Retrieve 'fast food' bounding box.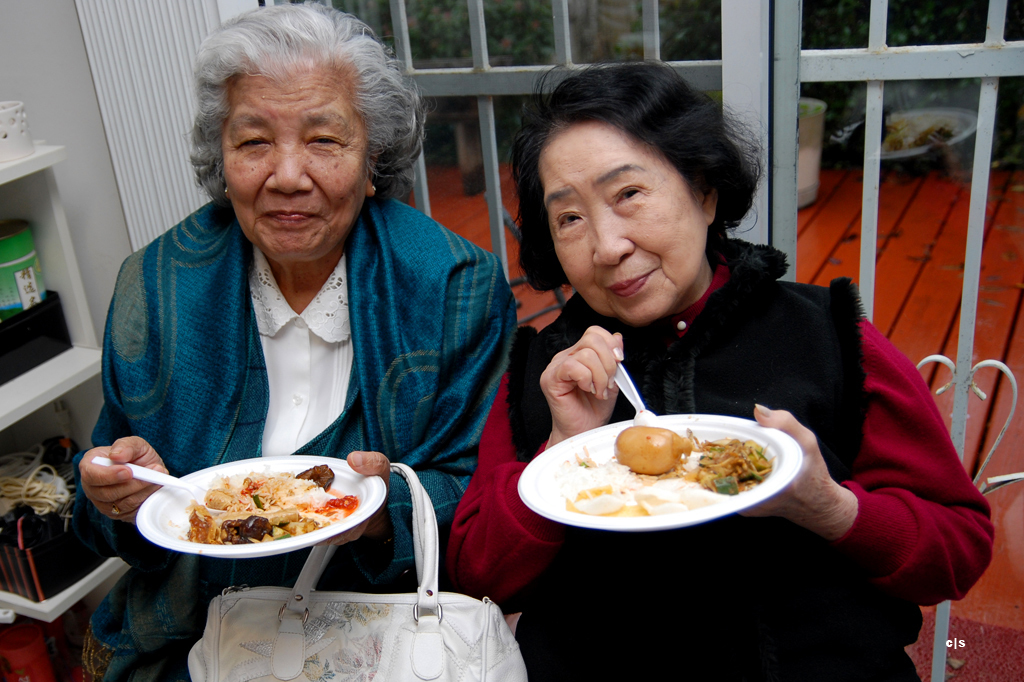
Bounding box: BBox(683, 428, 773, 502).
